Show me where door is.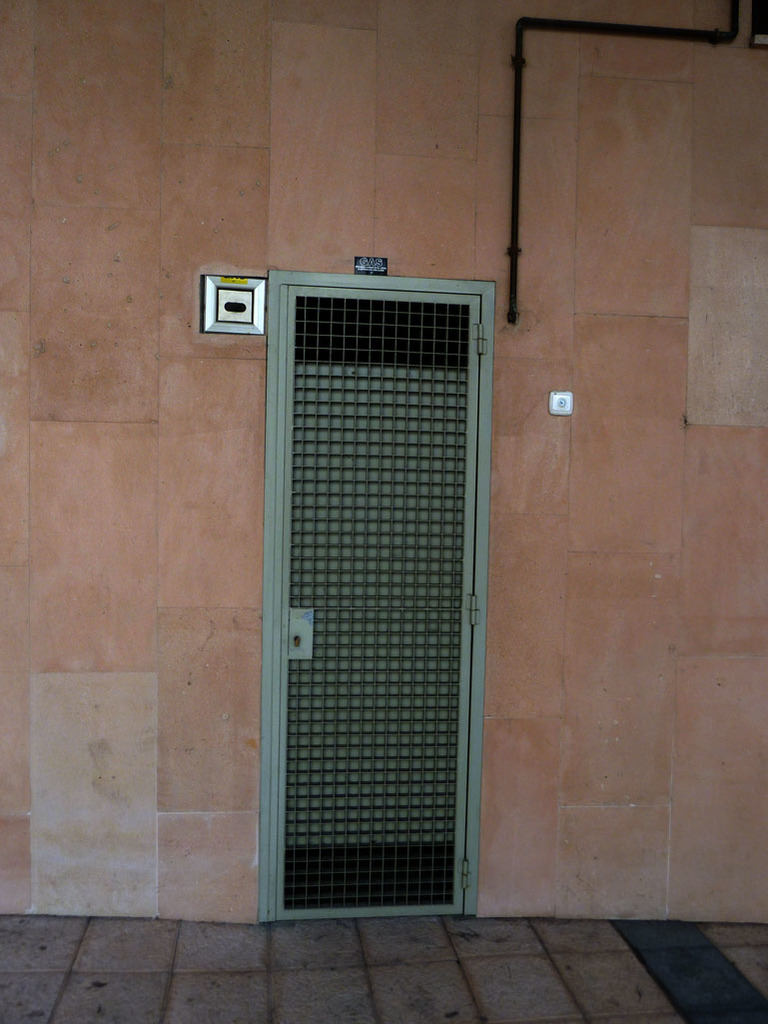
door is at 249 227 494 934.
